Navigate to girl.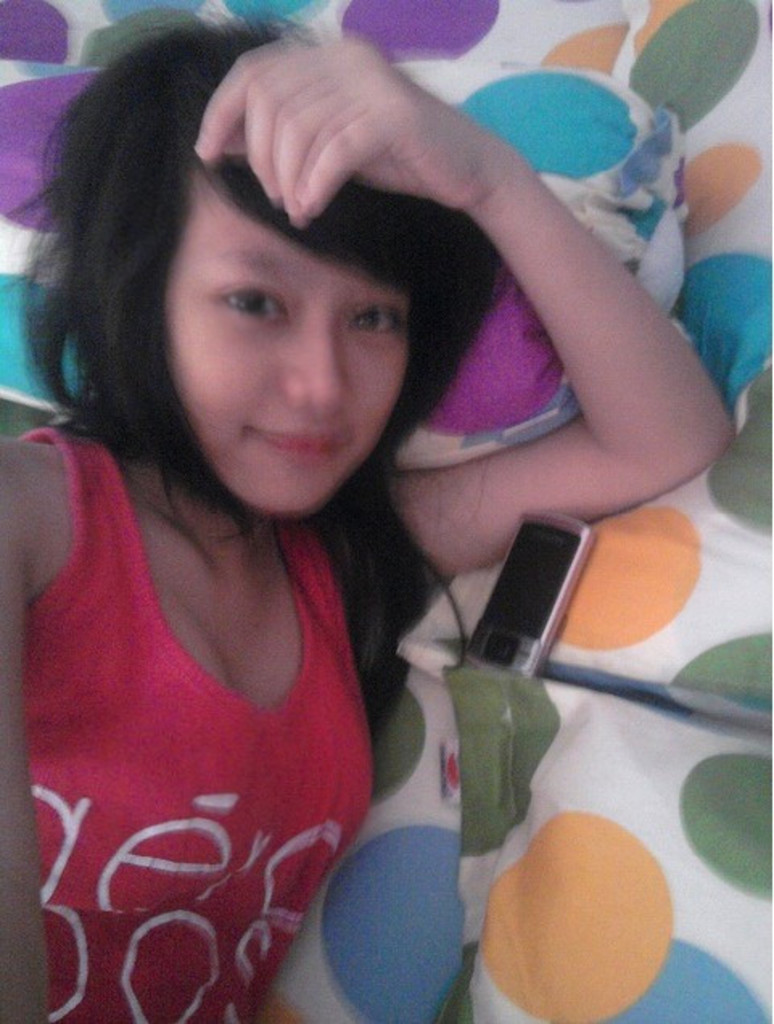
Navigation target: (0,0,731,1022).
